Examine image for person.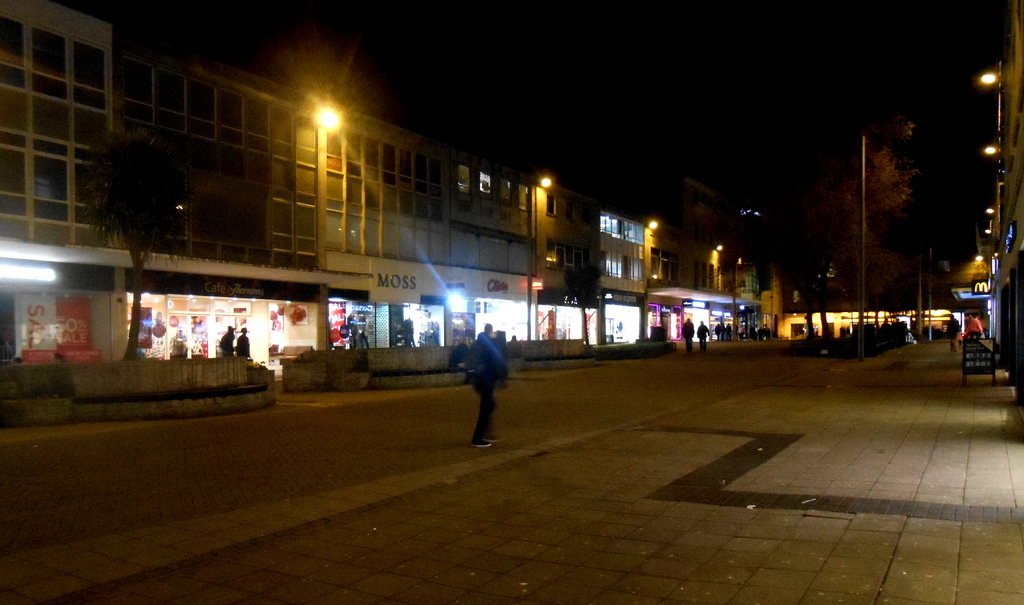
Examination result: bbox=(715, 318, 732, 343).
